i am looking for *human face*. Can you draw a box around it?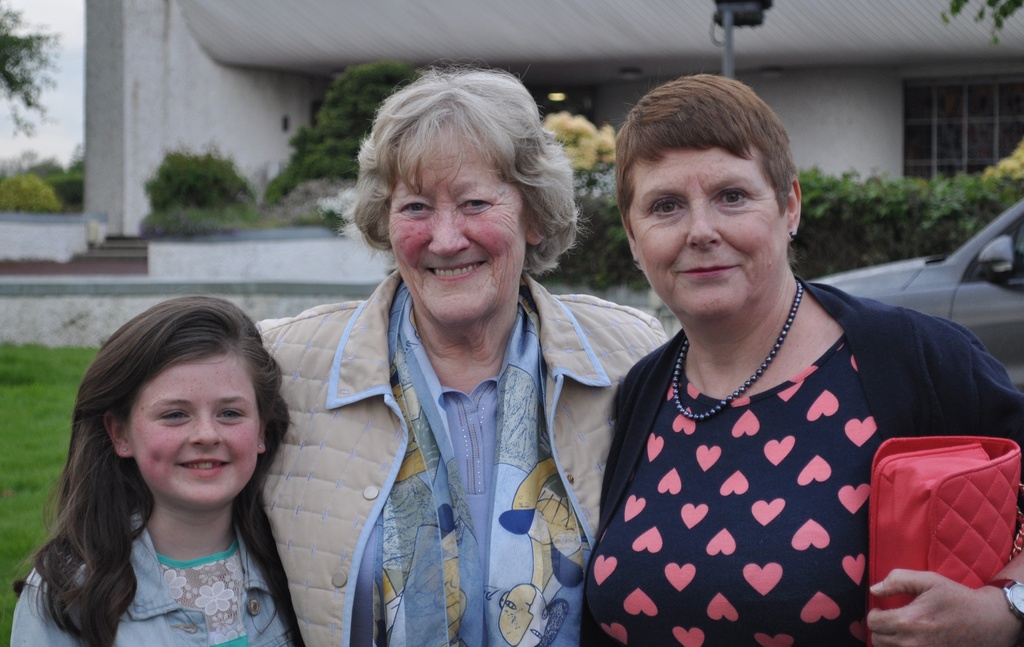
Sure, the bounding box is bbox=(387, 125, 526, 318).
